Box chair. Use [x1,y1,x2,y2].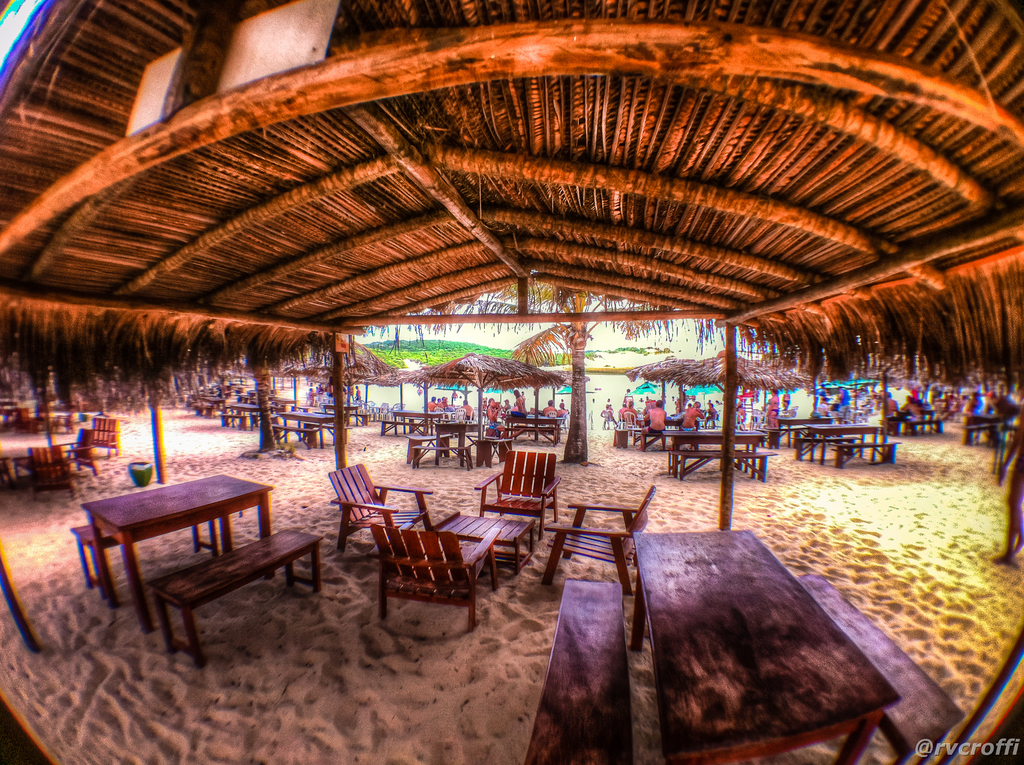
[621,411,638,432].
